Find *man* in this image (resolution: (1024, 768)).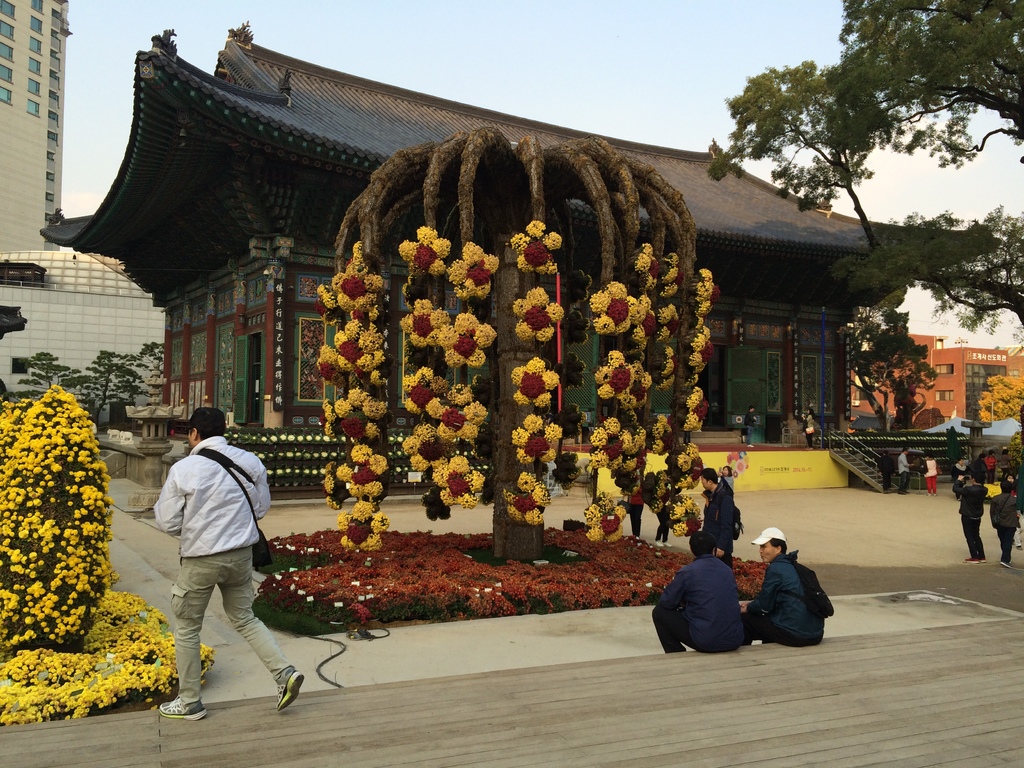
[x1=739, y1=529, x2=828, y2=646].
